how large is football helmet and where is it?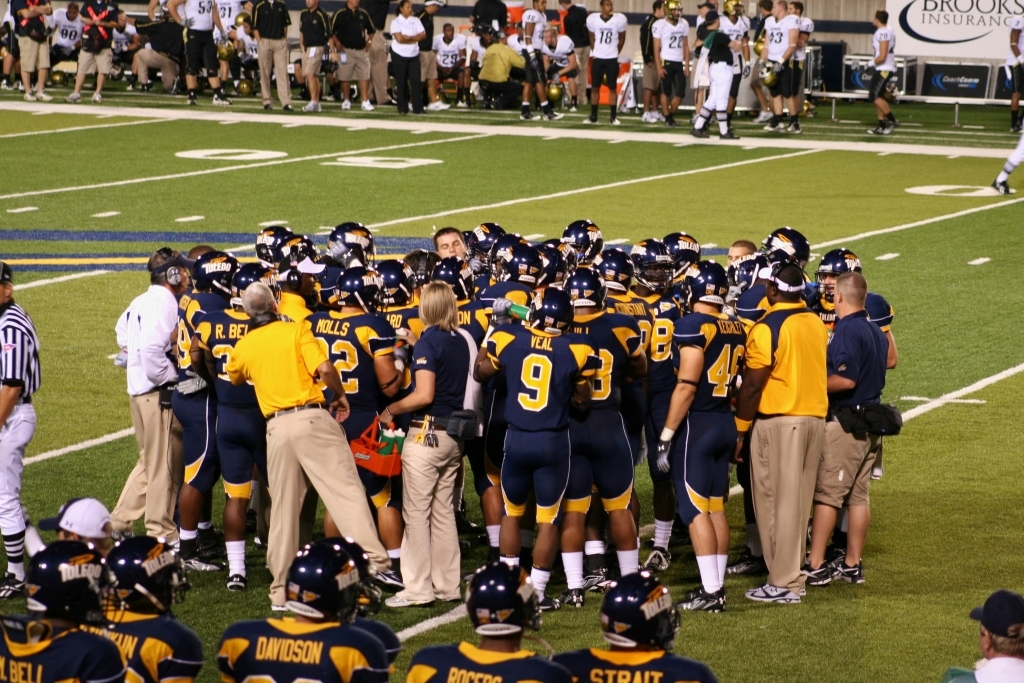
Bounding box: x1=236 y1=79 x2=251 y2=92.
